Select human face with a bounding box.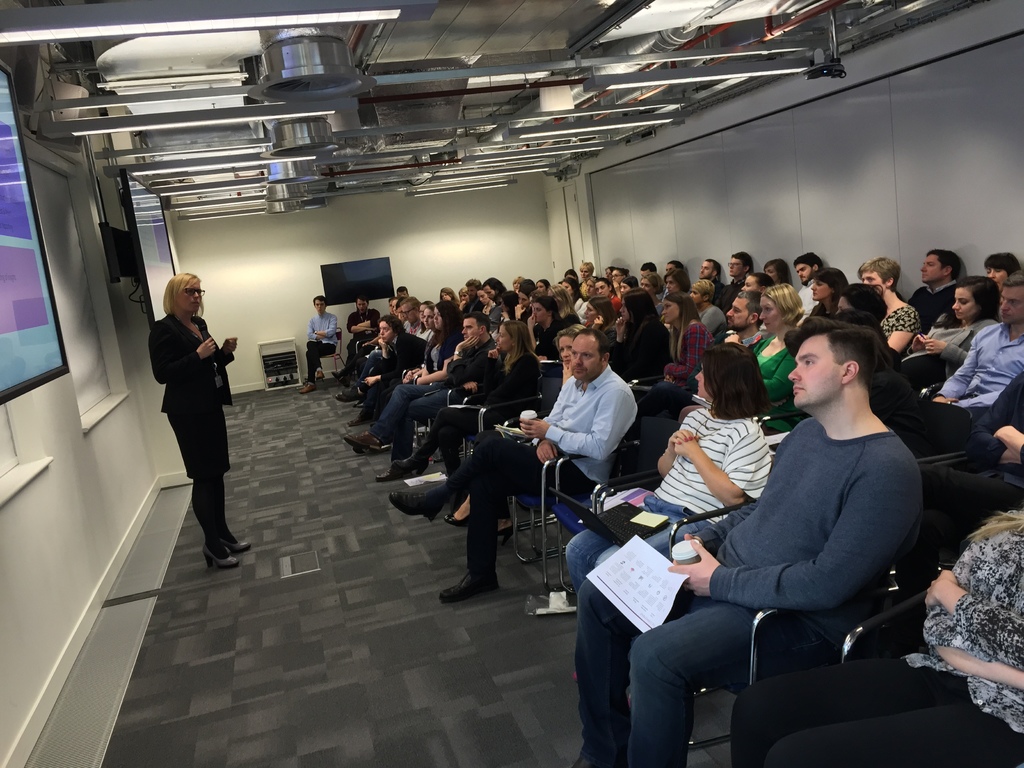
760/299/779/333.
